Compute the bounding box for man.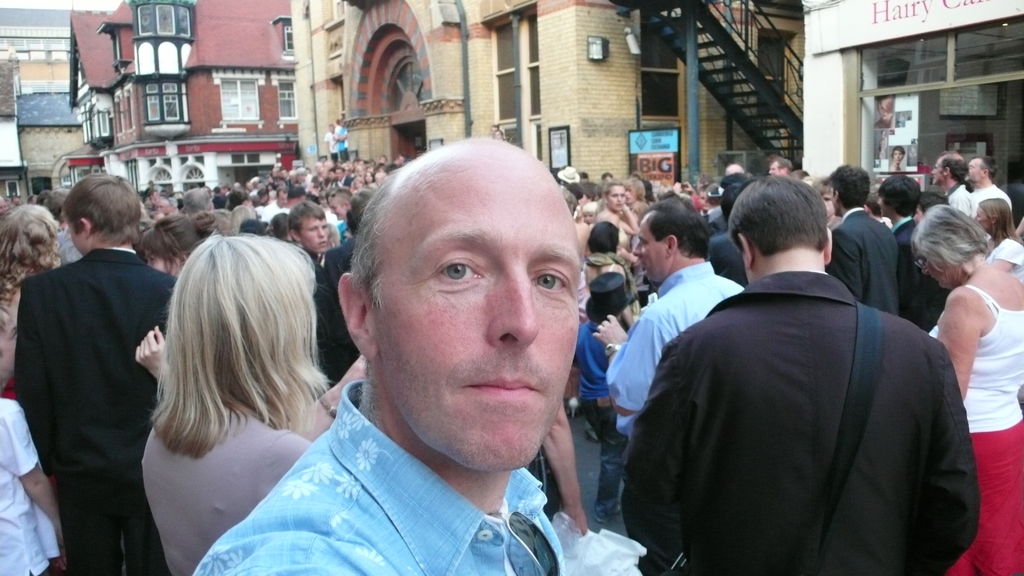
[left=330, top=187, right=356, bottom=244].
